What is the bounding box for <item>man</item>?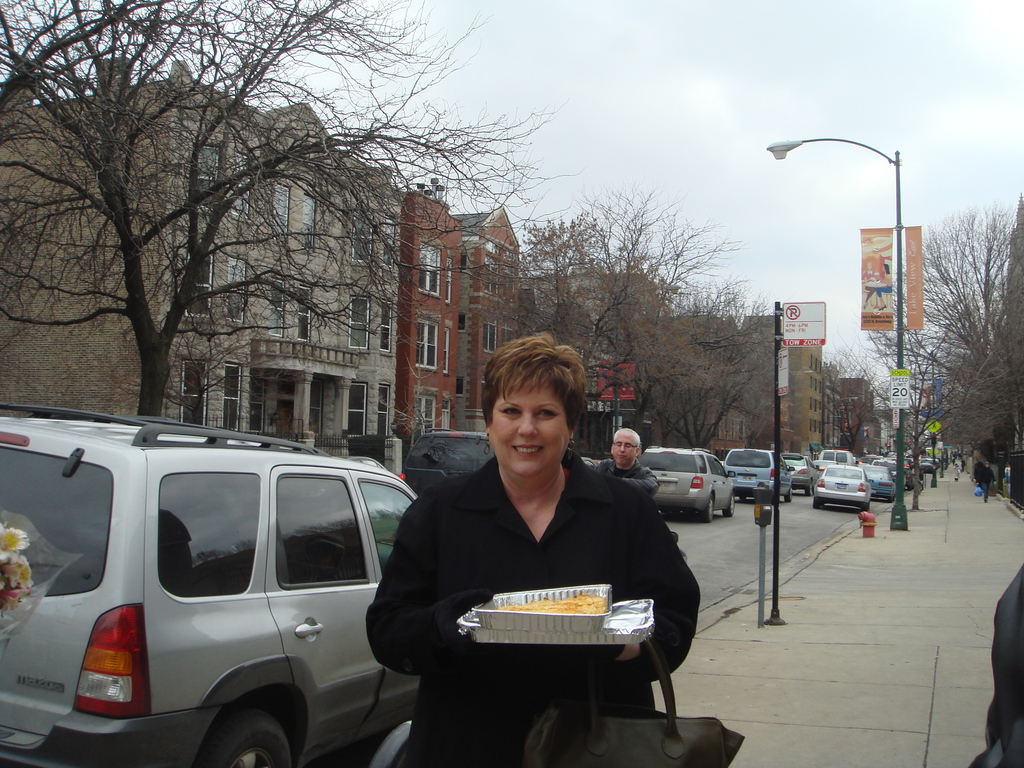
(x1=598, y1=422, x2=659, y2=491).
